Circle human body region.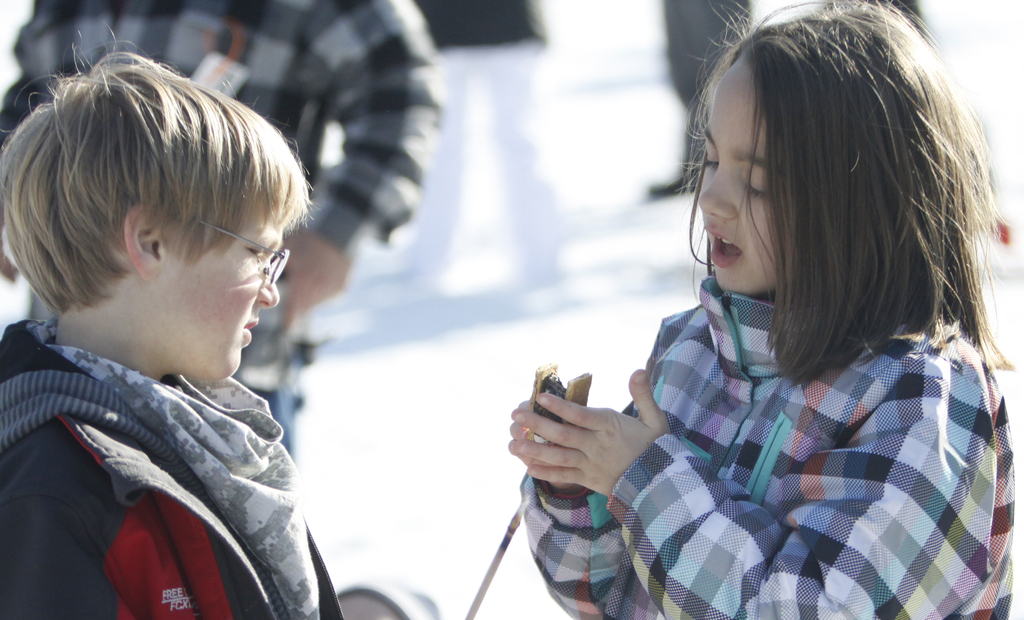
Region: Rect(0, 47, 347, 619).
